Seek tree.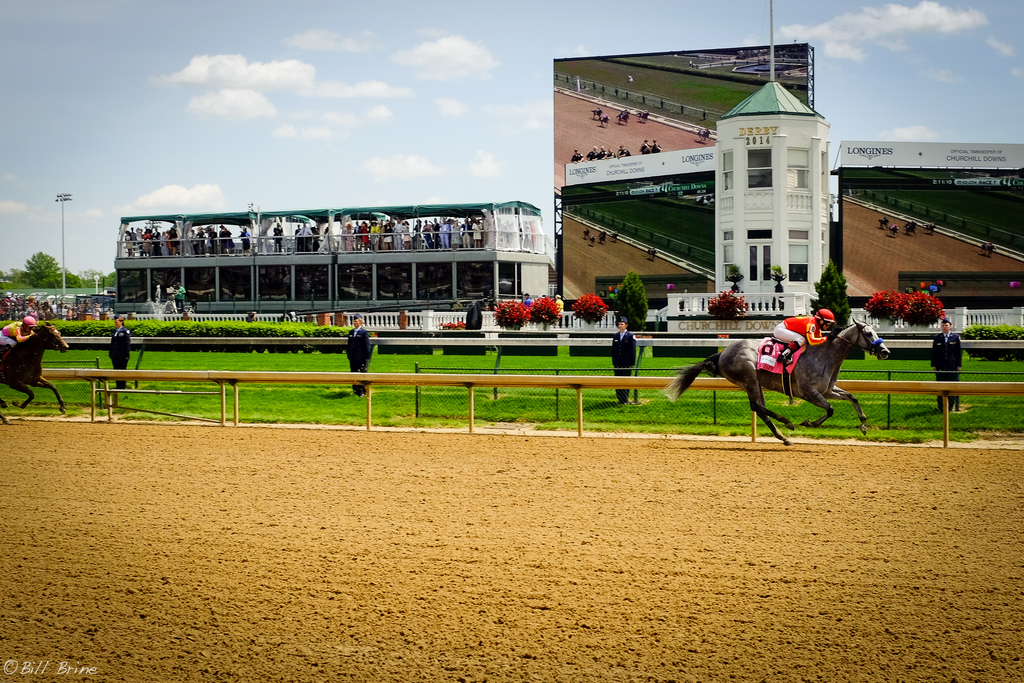
box=[26, 249, 60, 284].
